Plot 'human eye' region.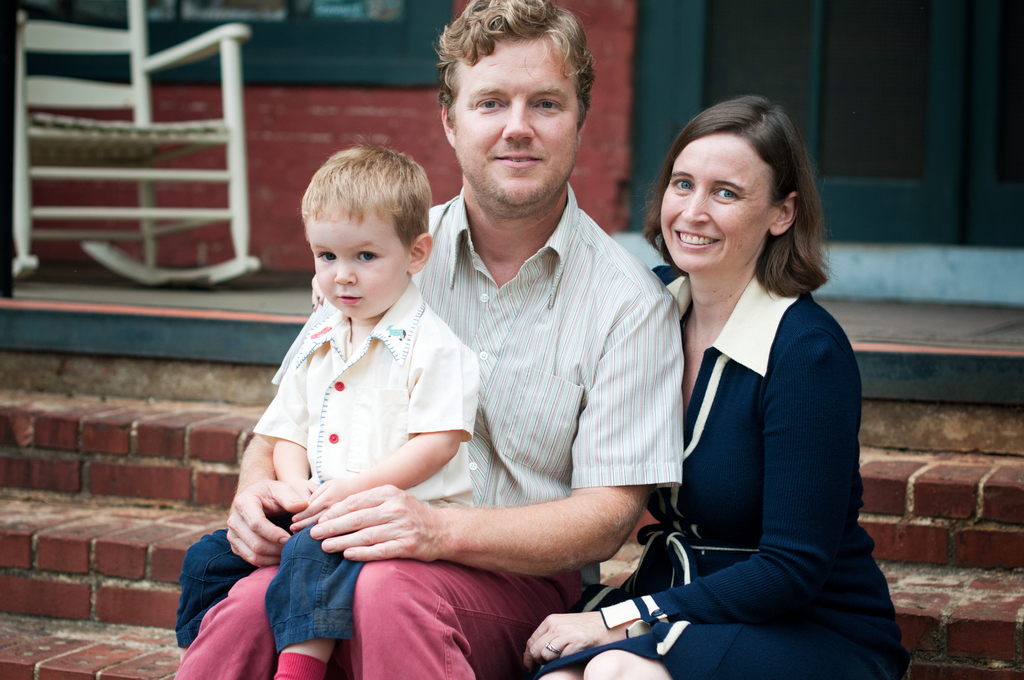
Plotted at bbox(712, 187, 740, 202).
